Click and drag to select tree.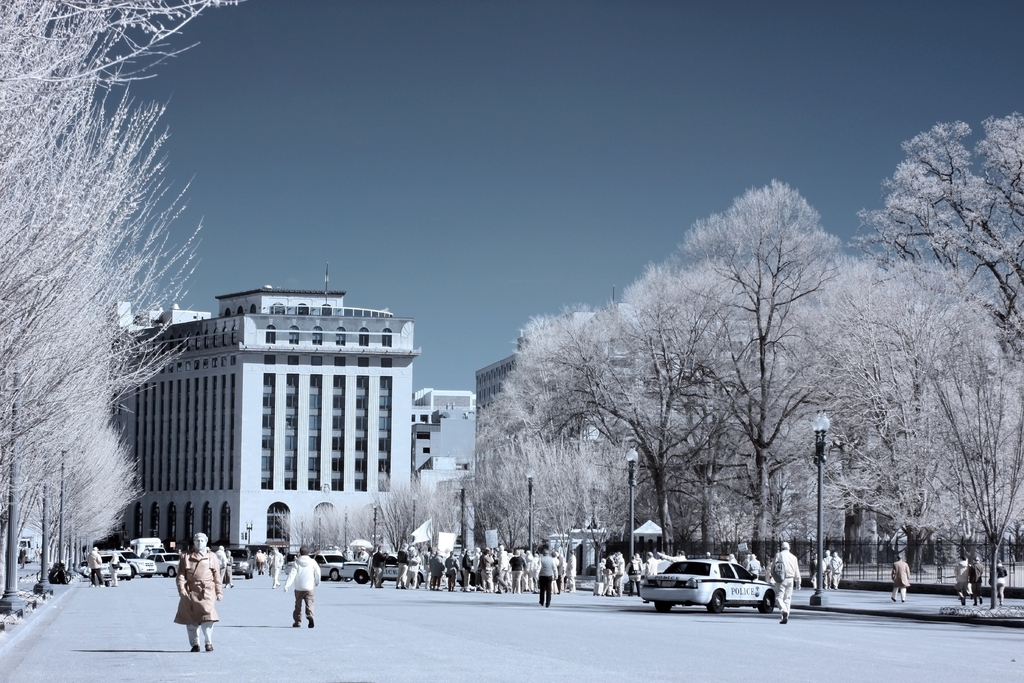
Selection: Rect(32, 414, 149, 548).
